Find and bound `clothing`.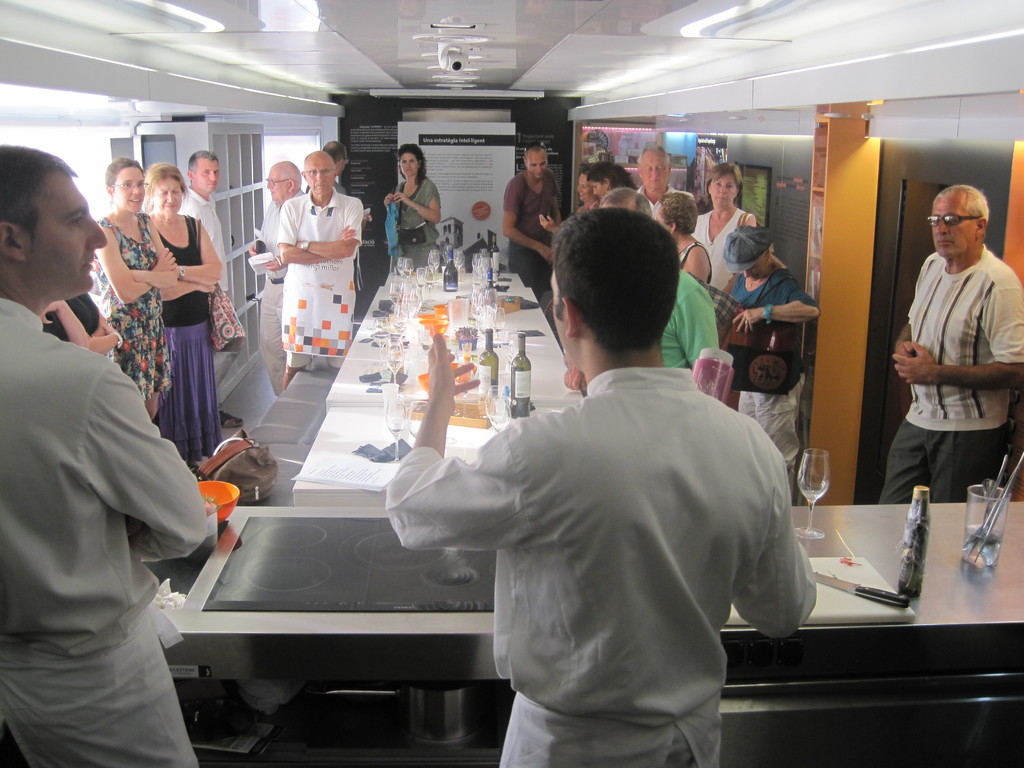
Bound: 246,189,284,347.
